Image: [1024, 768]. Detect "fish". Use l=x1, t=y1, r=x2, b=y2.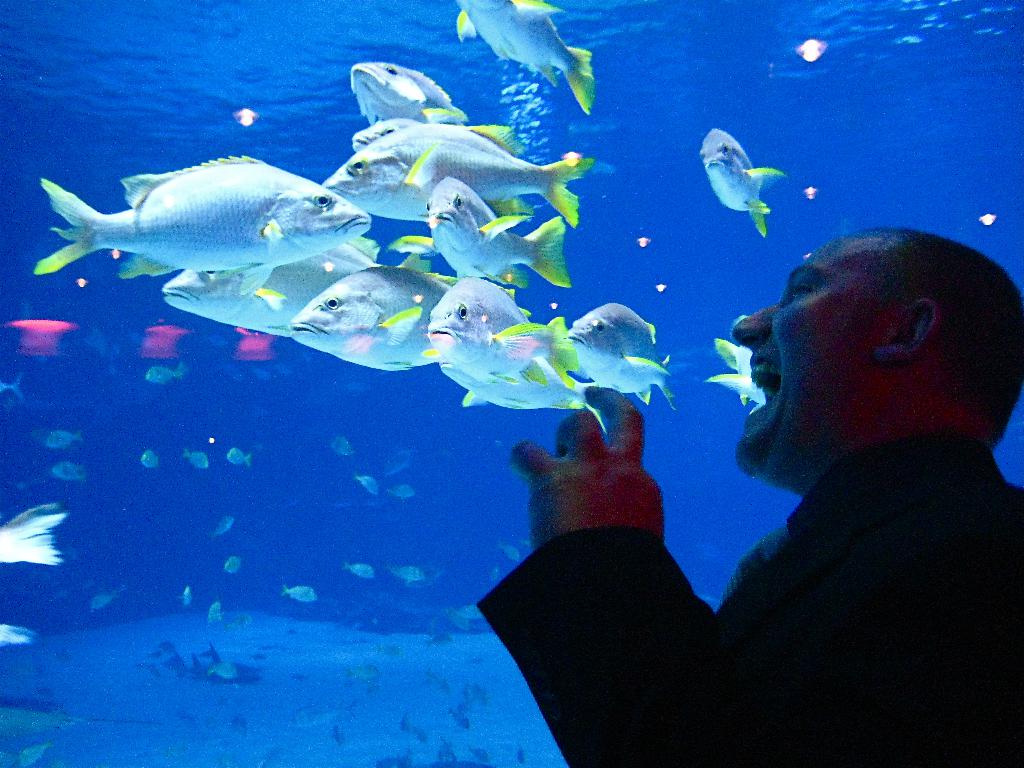
l=351, t=62, r=463, b=128.
